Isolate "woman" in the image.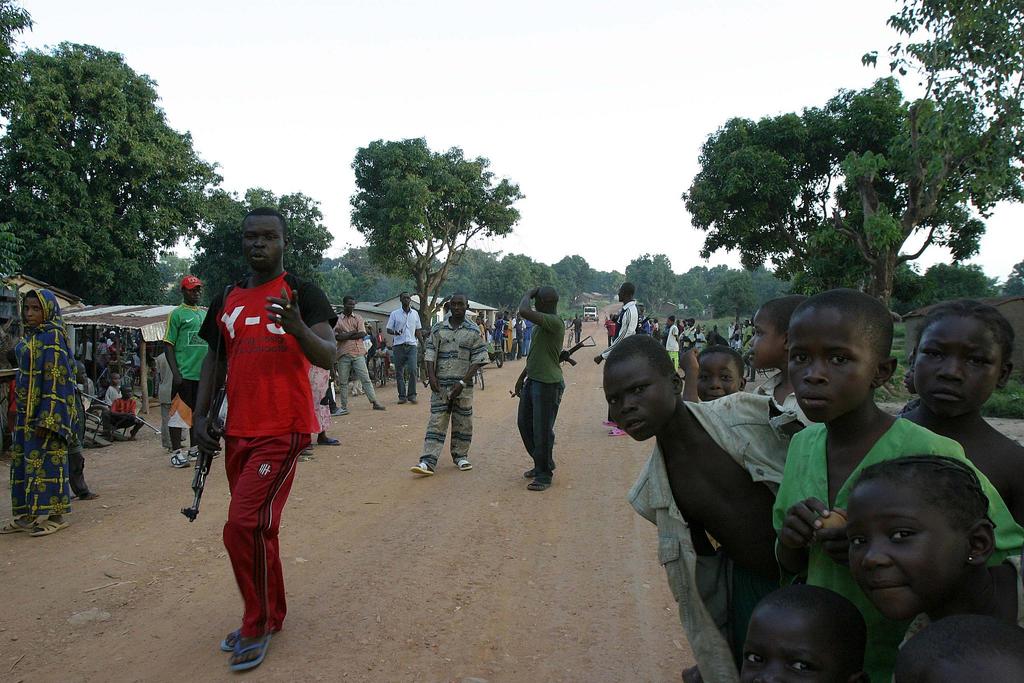
Isolated region: x1=201, y1=191, x2=315, y2=627.
